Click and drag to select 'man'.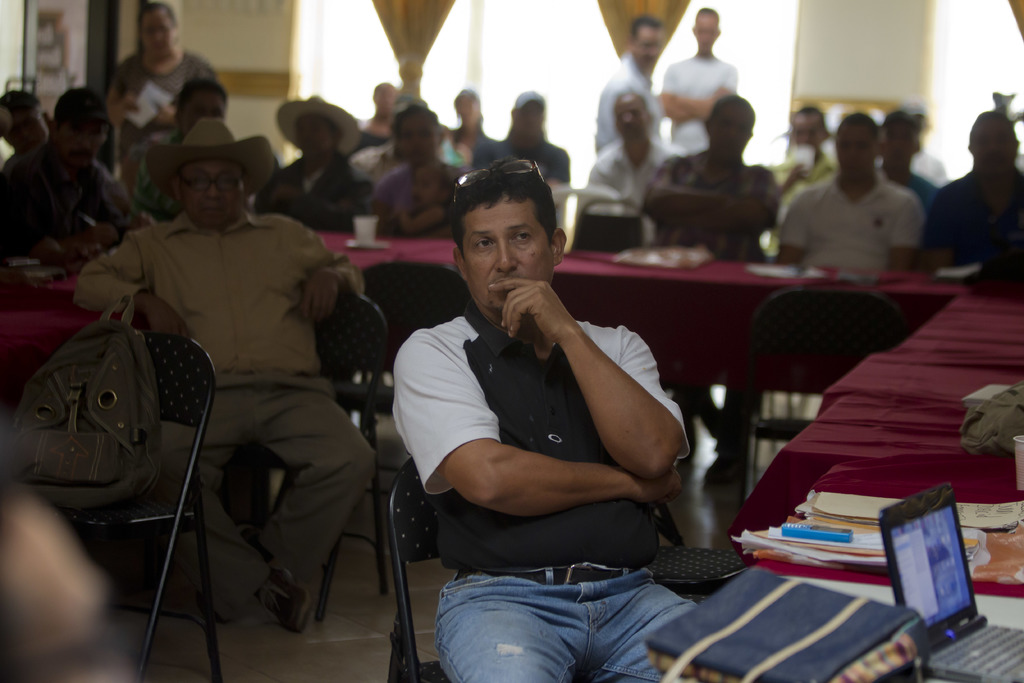
Selection: {"left": 136, "top": 77, "right": 230, "bottom": 221}.
